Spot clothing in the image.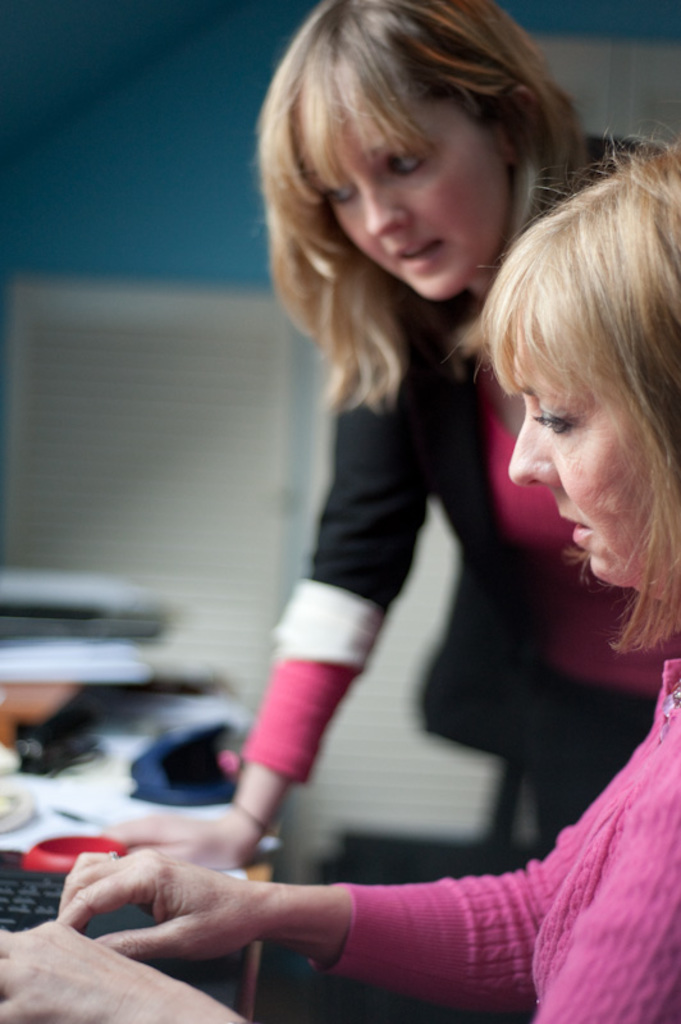
clothing found at bbox=[243, 132, 629, 855].
